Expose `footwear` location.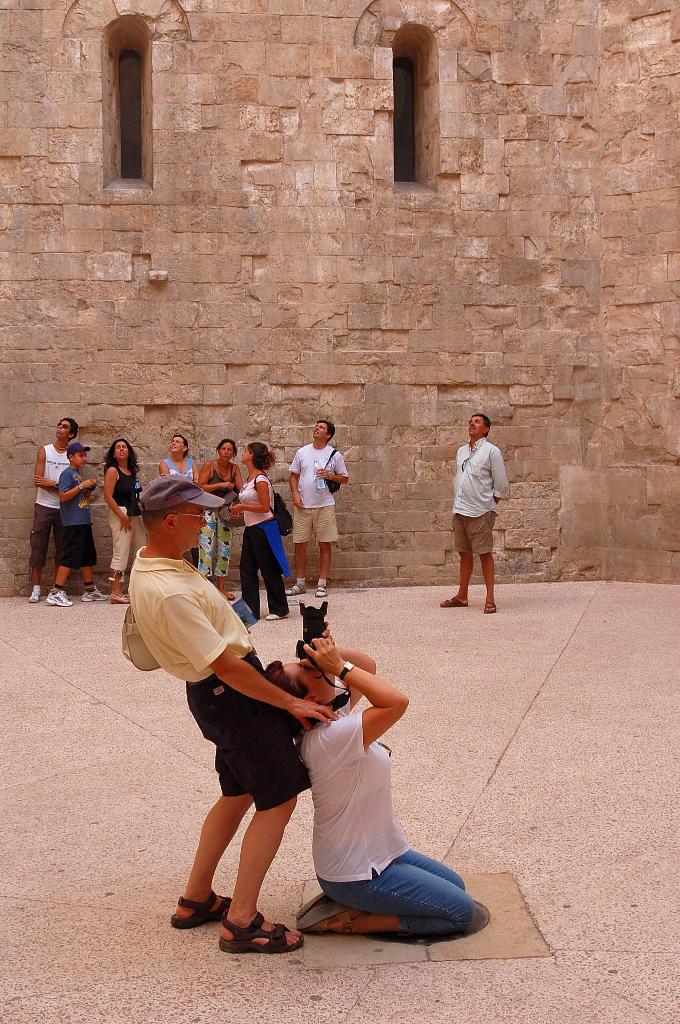
Exposed at (296, 903, 366, 933).
